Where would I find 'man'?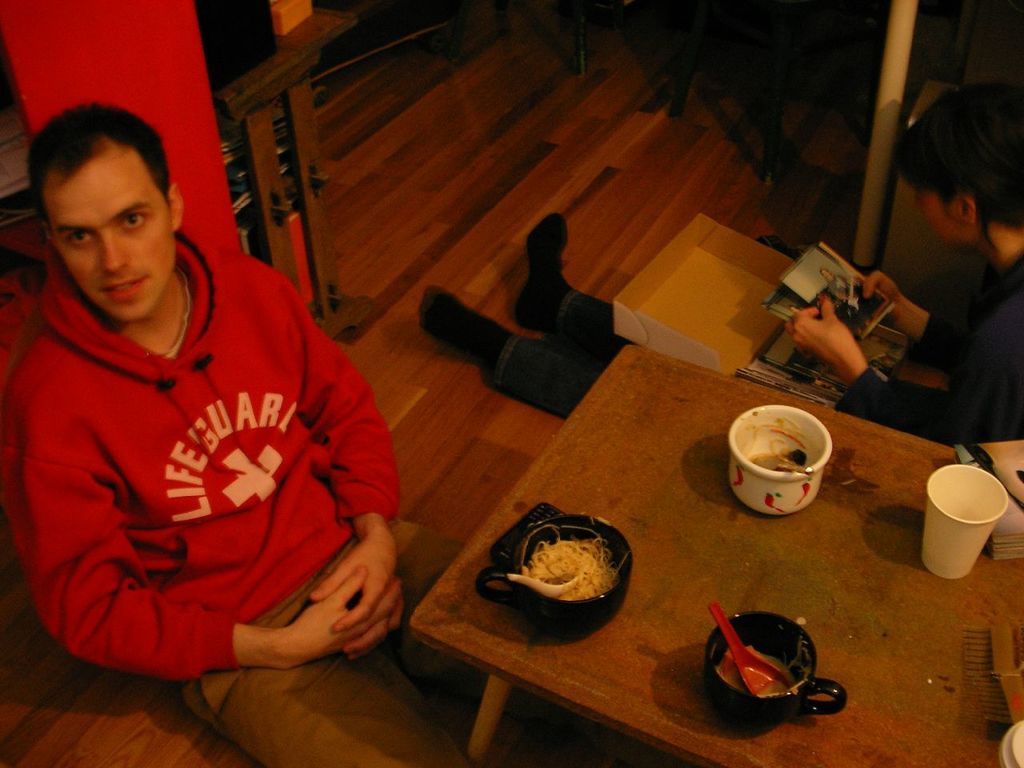
At (0,90,409,718).
